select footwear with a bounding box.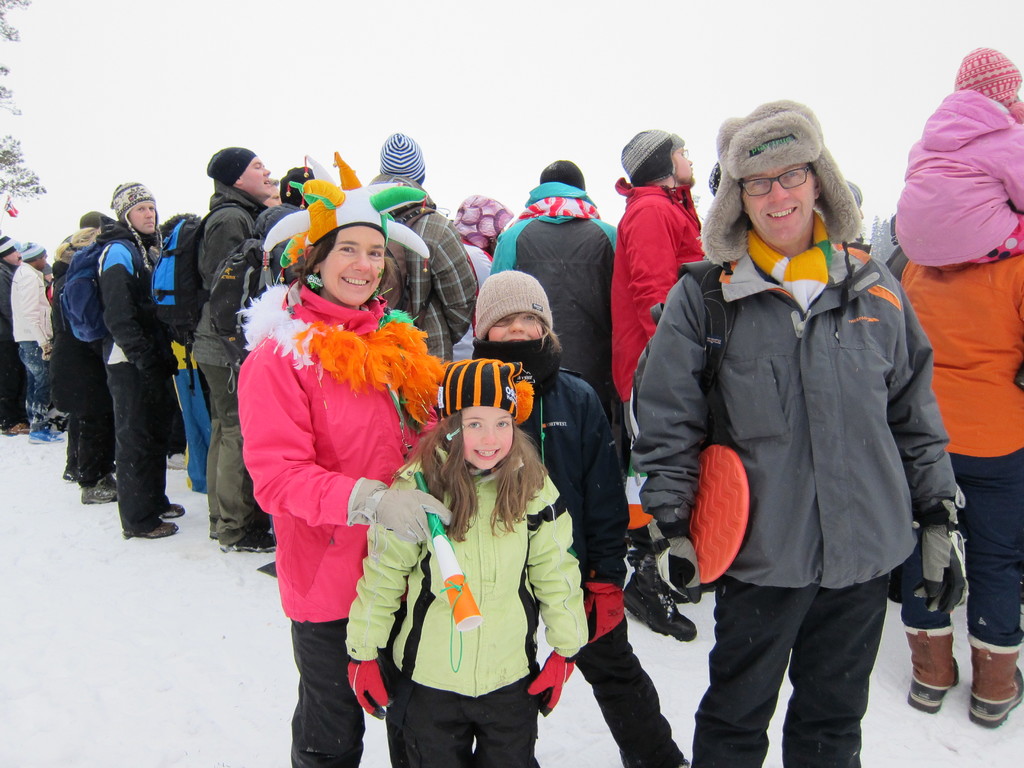
select_region(62, 465, 77, 481).
